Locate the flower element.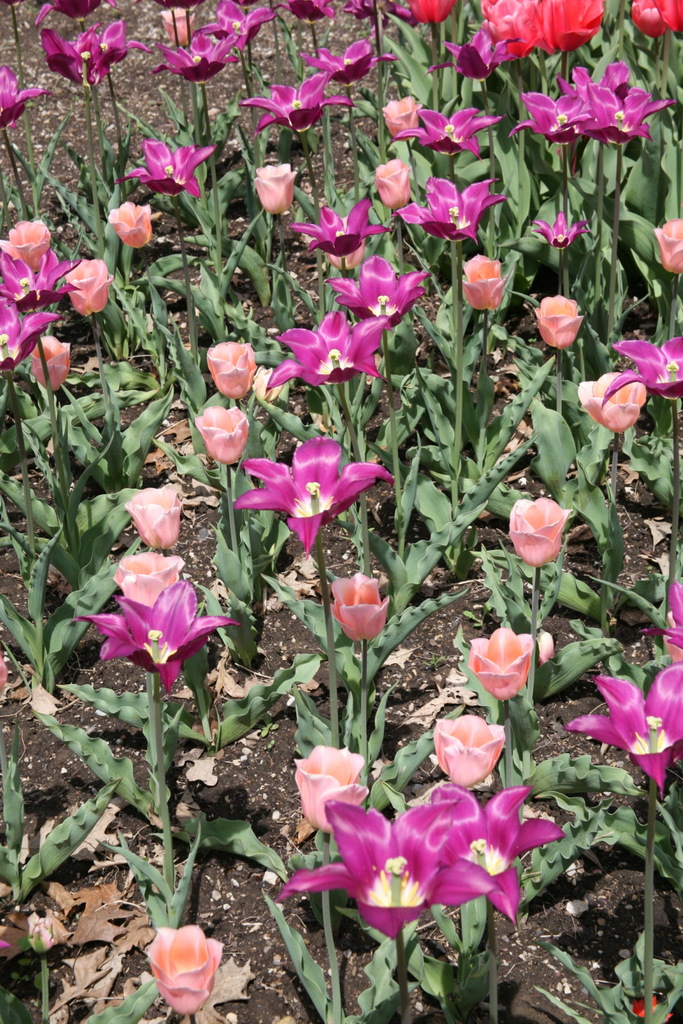
Element bbox: (63, 257, 121, 321).
